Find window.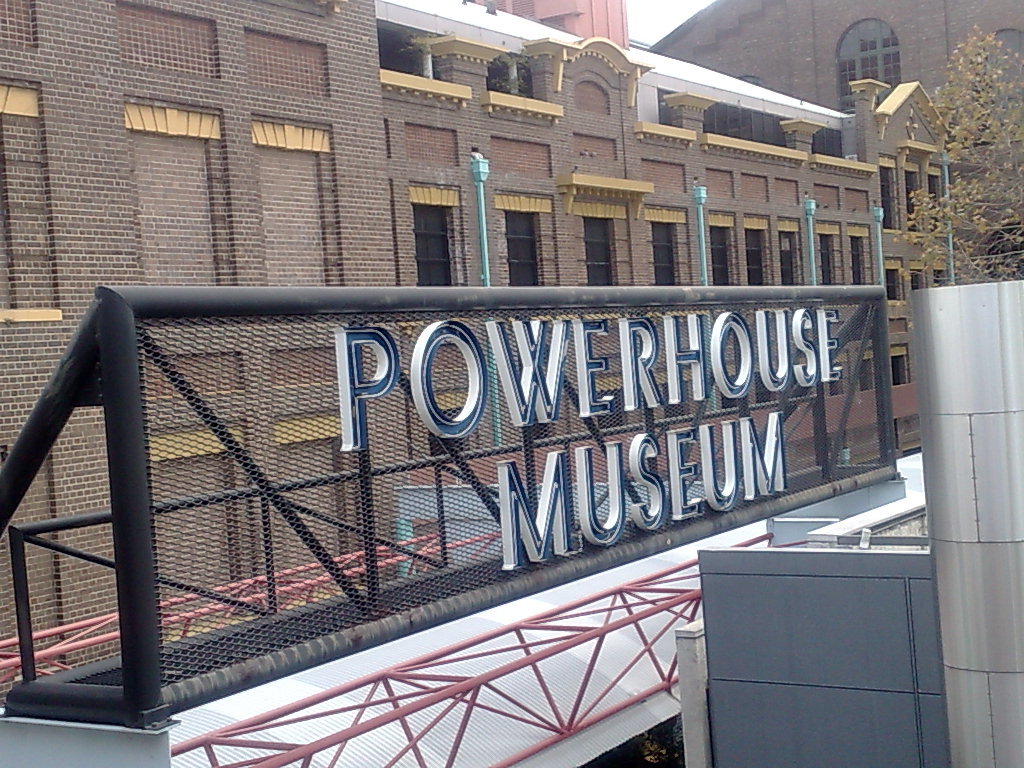
bbox(816, 233, 836, 285).
